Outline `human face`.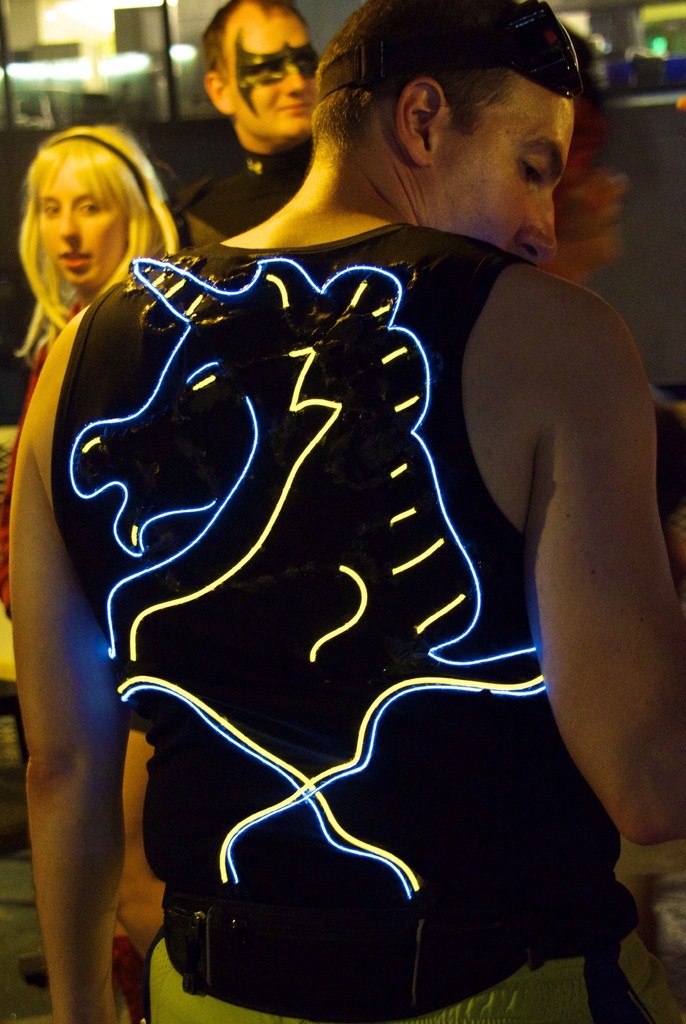
Outline: bbox=(38, 161, 131, 287).
